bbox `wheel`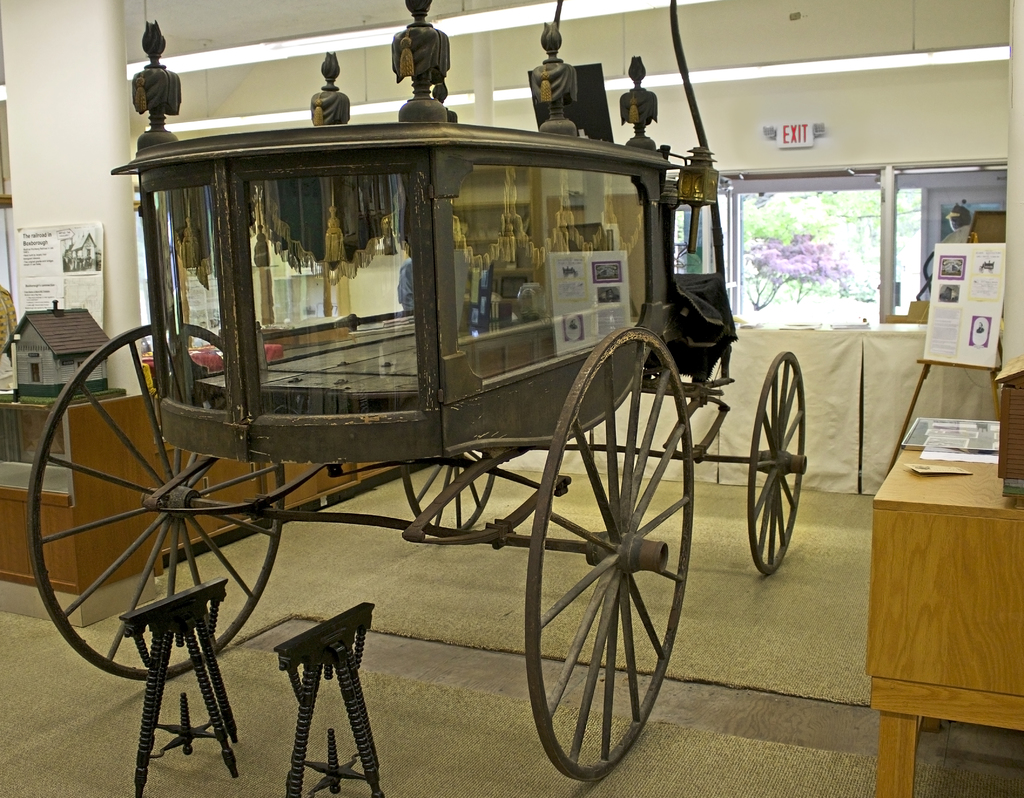
box=[529, 325, 696, 779]
